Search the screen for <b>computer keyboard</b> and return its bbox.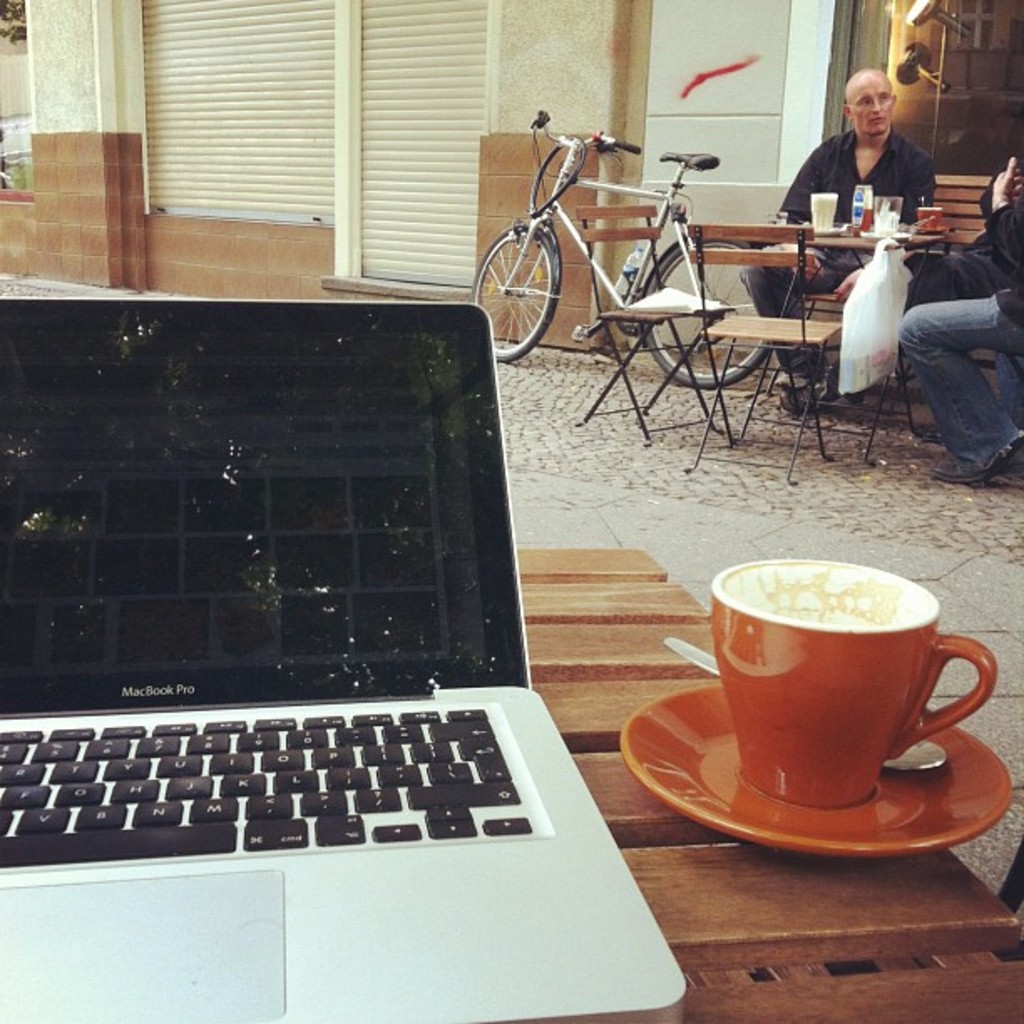
Found: {"left": 0, "top": 703, "right": 529, "bottom": 873}.
